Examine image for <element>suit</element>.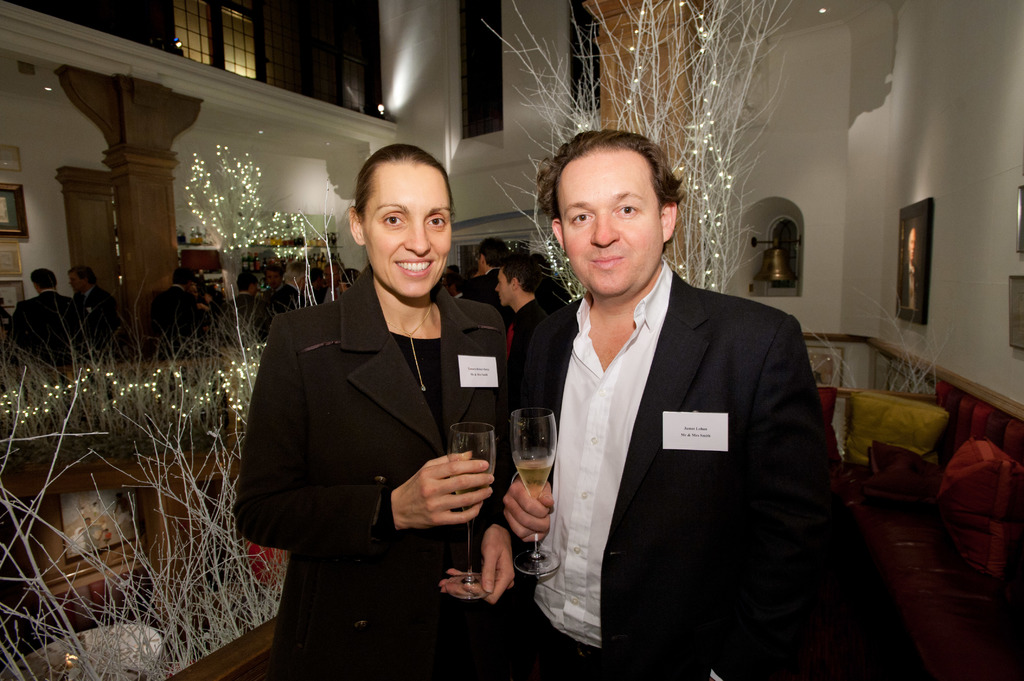
Examination result: 237:262:514:680.
